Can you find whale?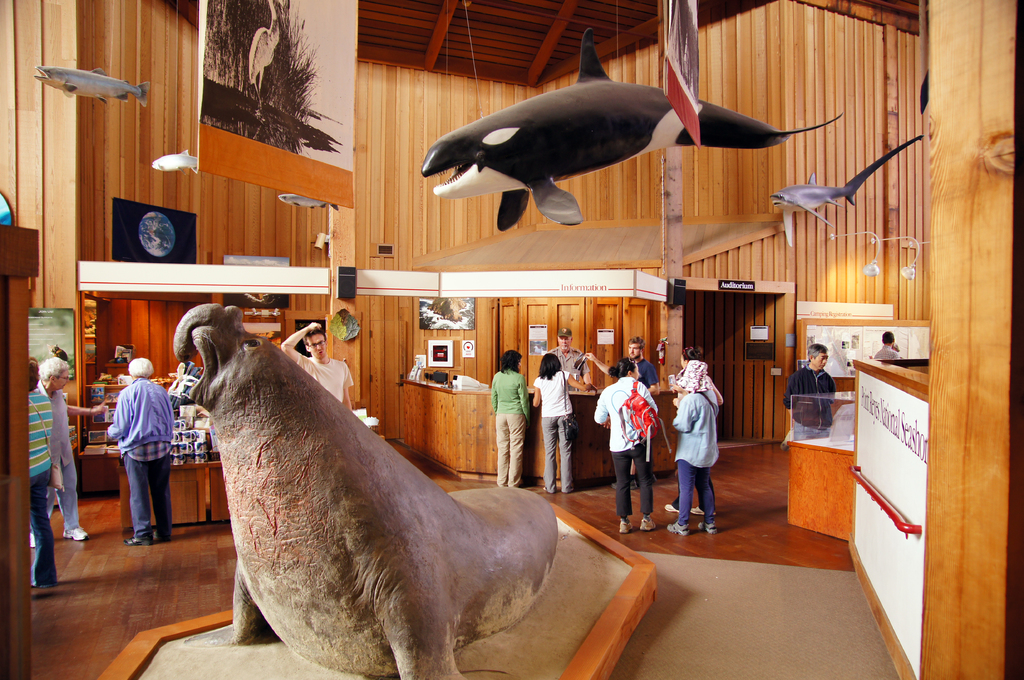
Yes, bounding box: (left=172, top=308, right=561, bottom=679).
